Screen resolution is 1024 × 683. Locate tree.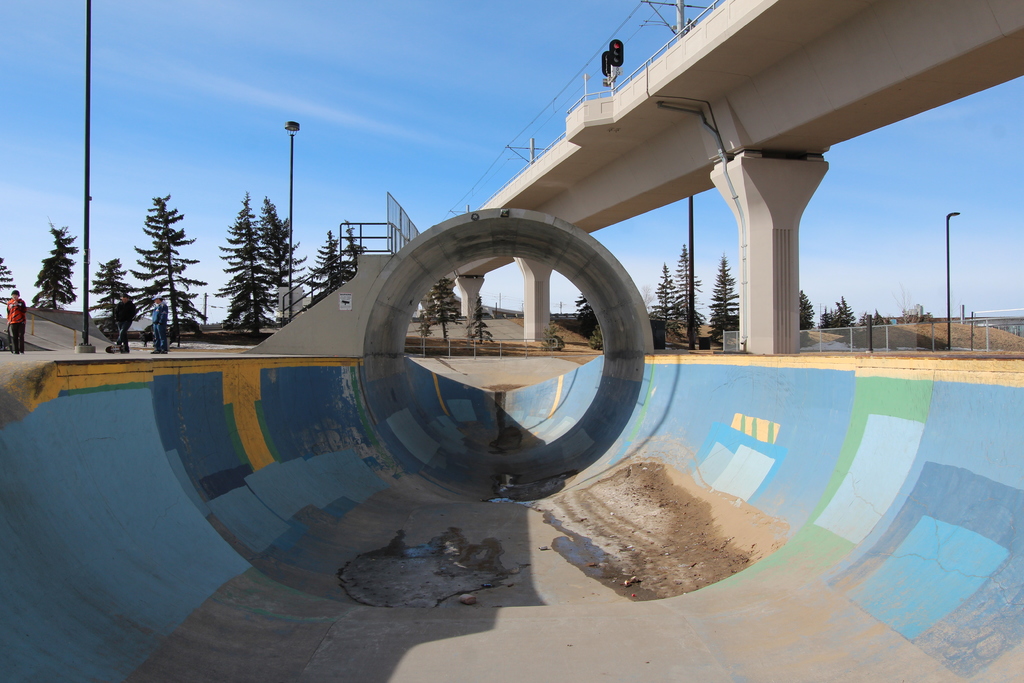
Rect(304, 220, 342, 306).
